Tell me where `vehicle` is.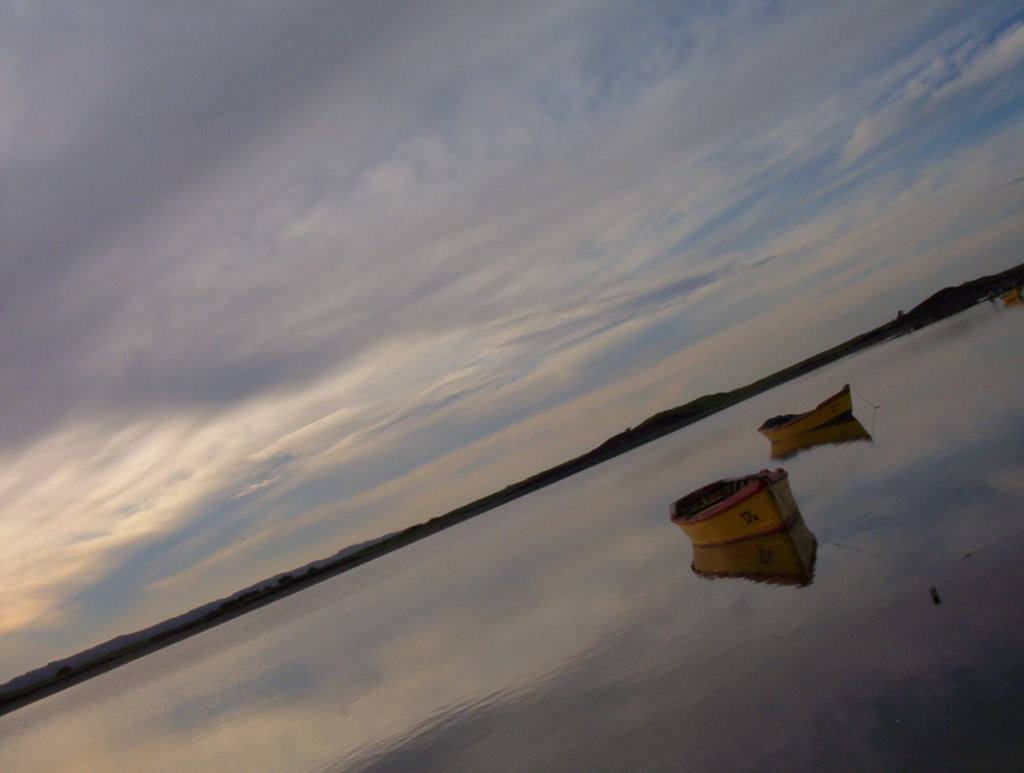
`vehicle` is at locate(666, 450, 817, 573).
